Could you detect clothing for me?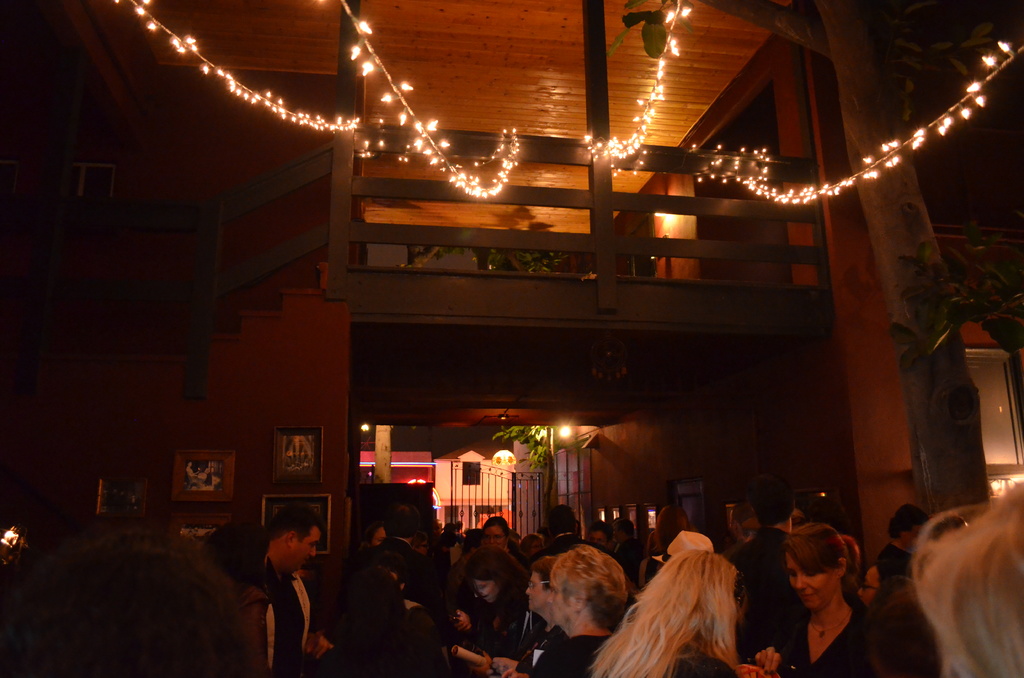
Detection result: rect(780, 608, 872, 676).
